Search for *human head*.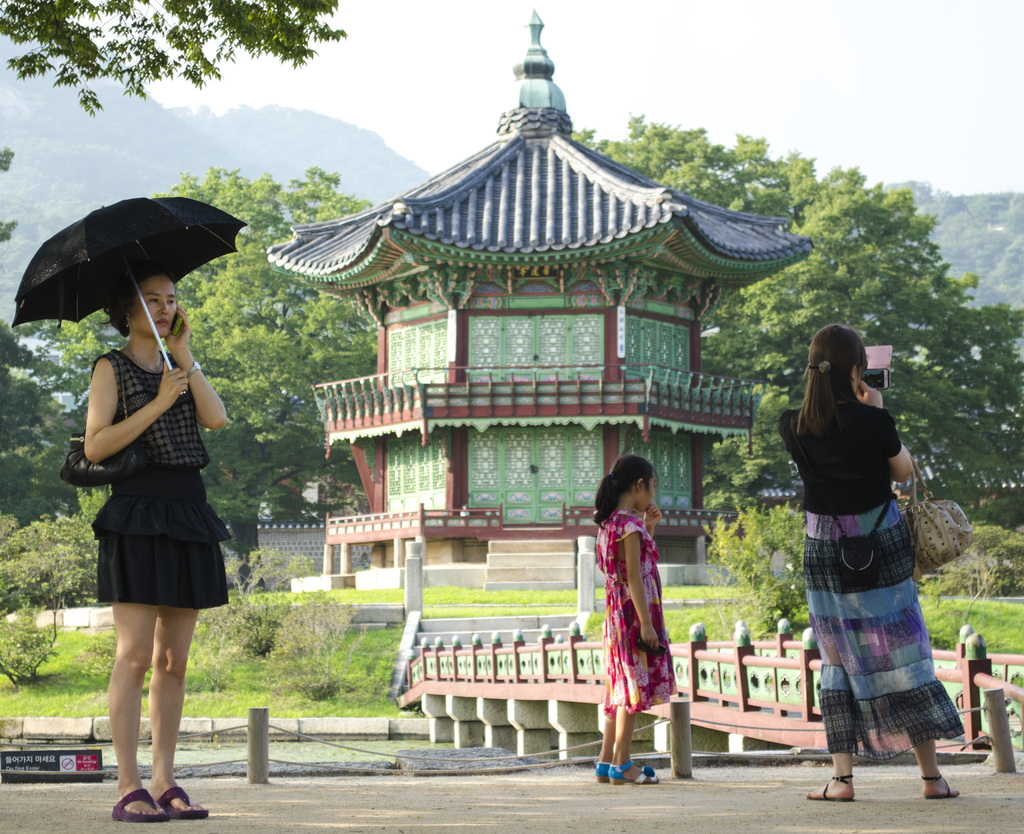
Found at detection(113, 263, 176, 341).
